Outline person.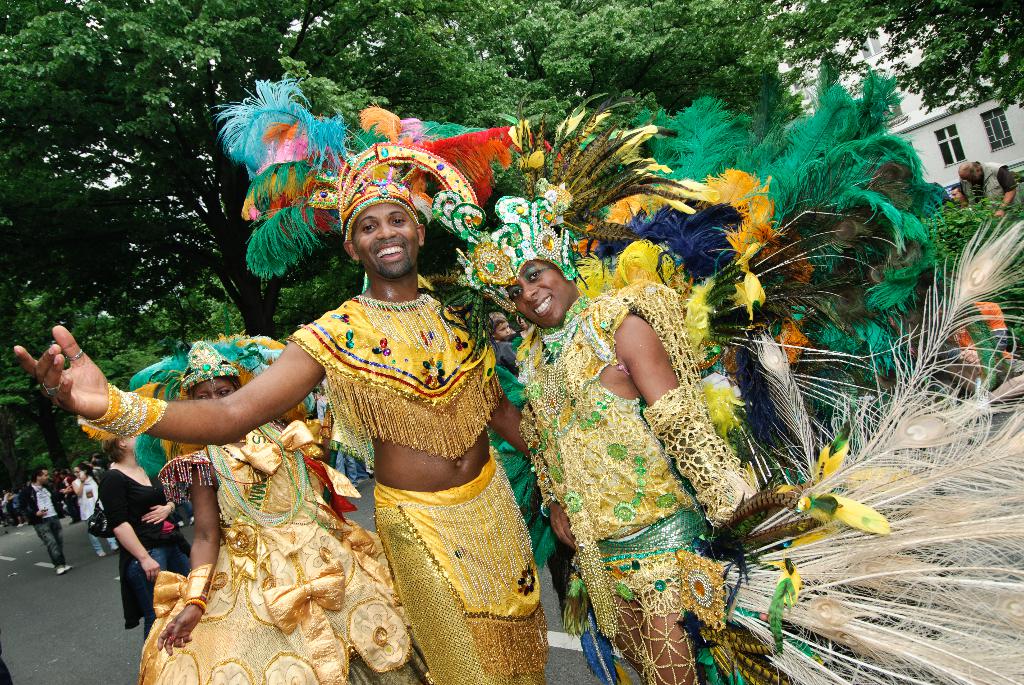
Outline: crop(15, 469, 71, 572).
